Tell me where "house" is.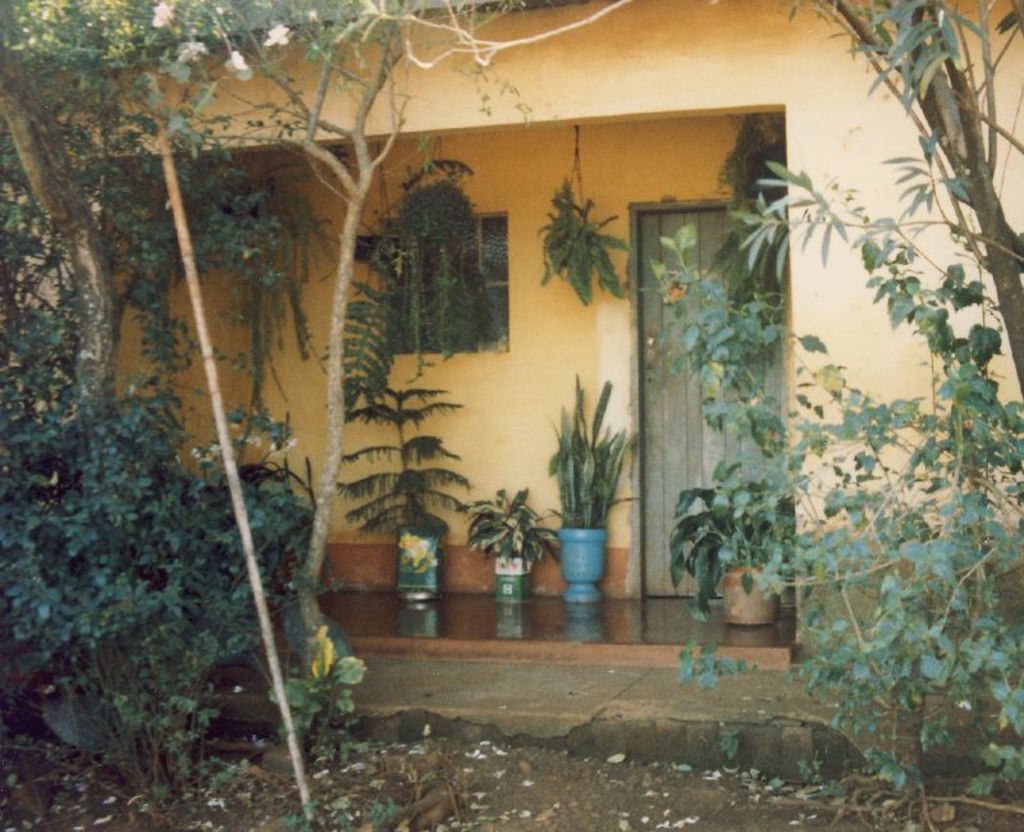
"house" is at box(0, 0, 1023, 680).
